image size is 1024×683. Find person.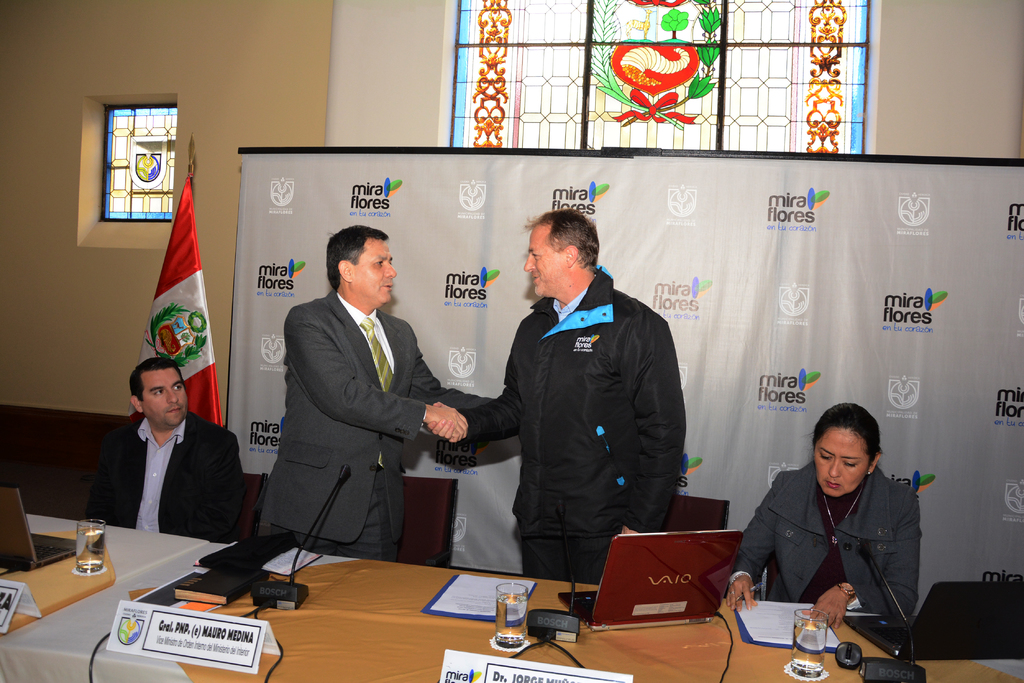
bbox(250, 225, 473, 548).
